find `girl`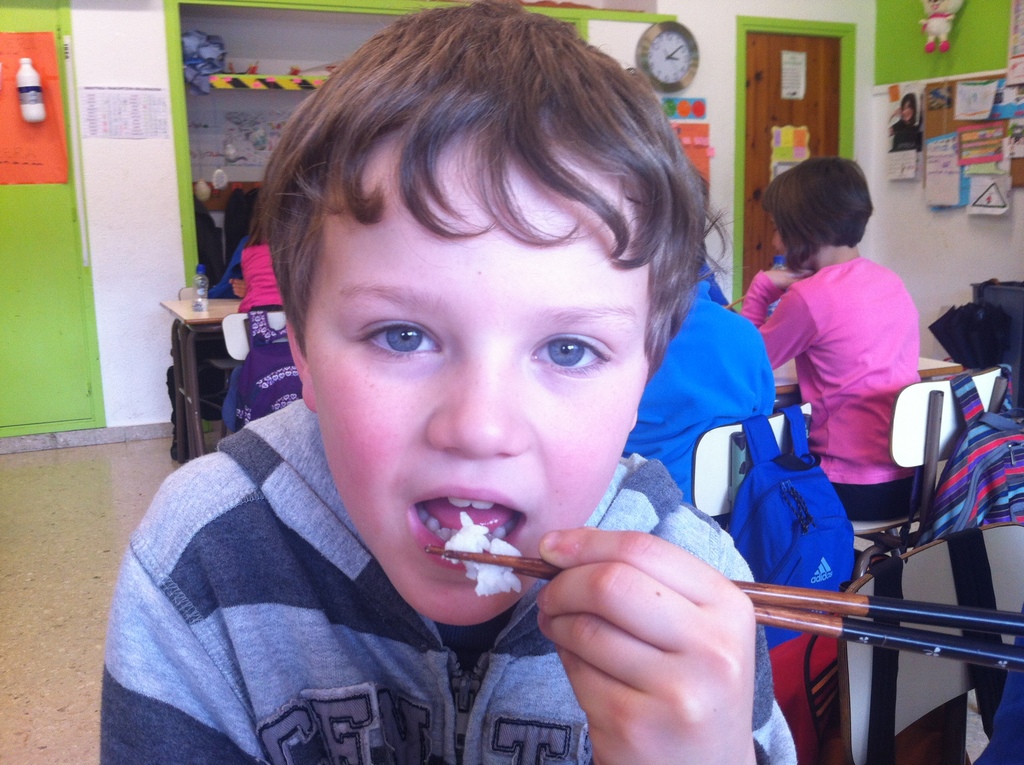
Rect(229, 205, 285, 315)
